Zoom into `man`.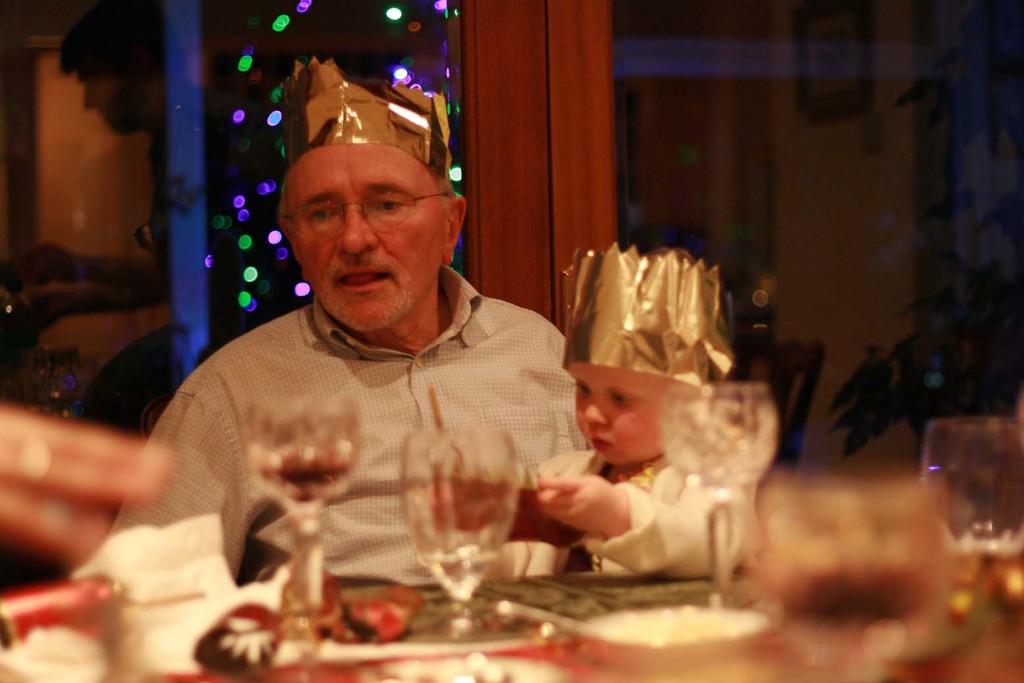
Zoom target: [133, 165, 576, 597].
